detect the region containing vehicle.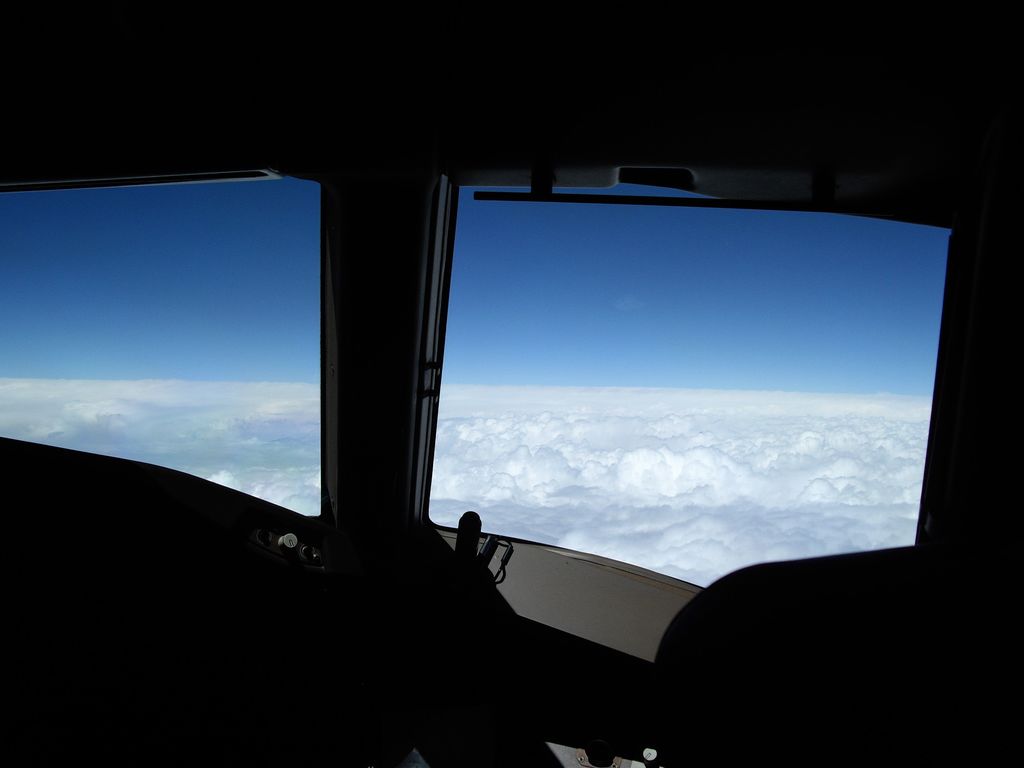
detection(12, 88, 1023, 714).
